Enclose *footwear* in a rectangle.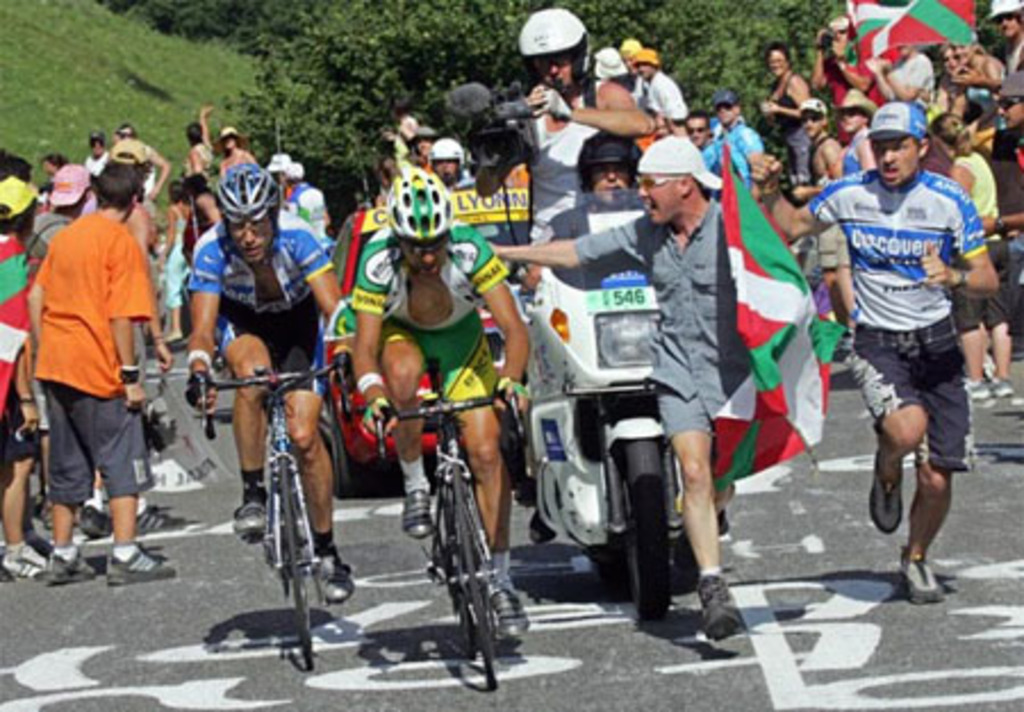
box(974, 371, 1017, 409).
